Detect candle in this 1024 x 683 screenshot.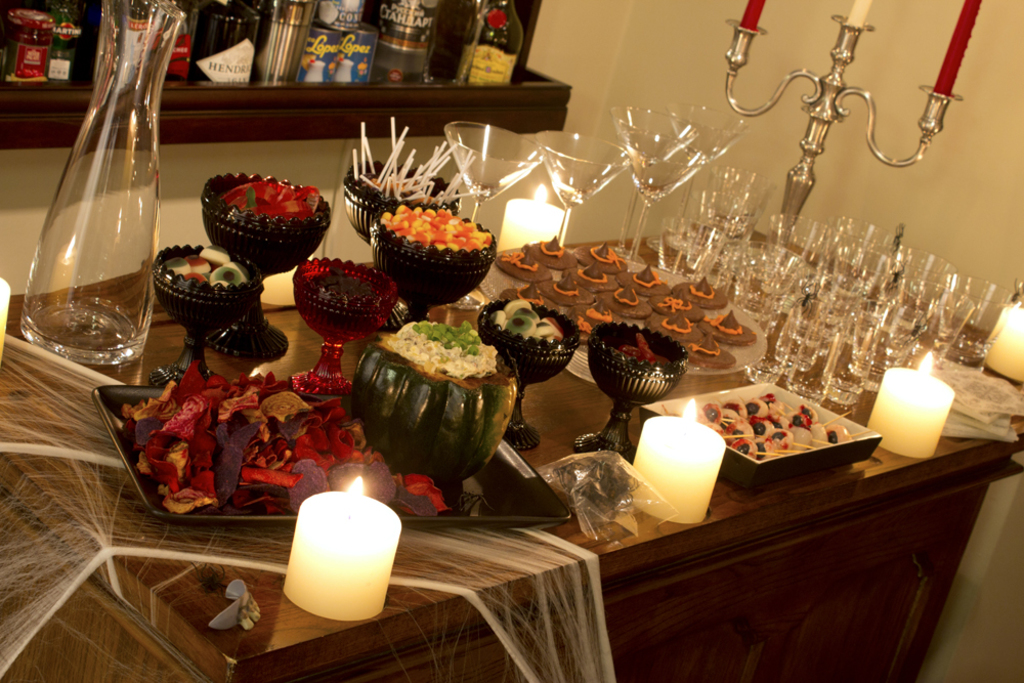
Detection: [635,397,728,524].
